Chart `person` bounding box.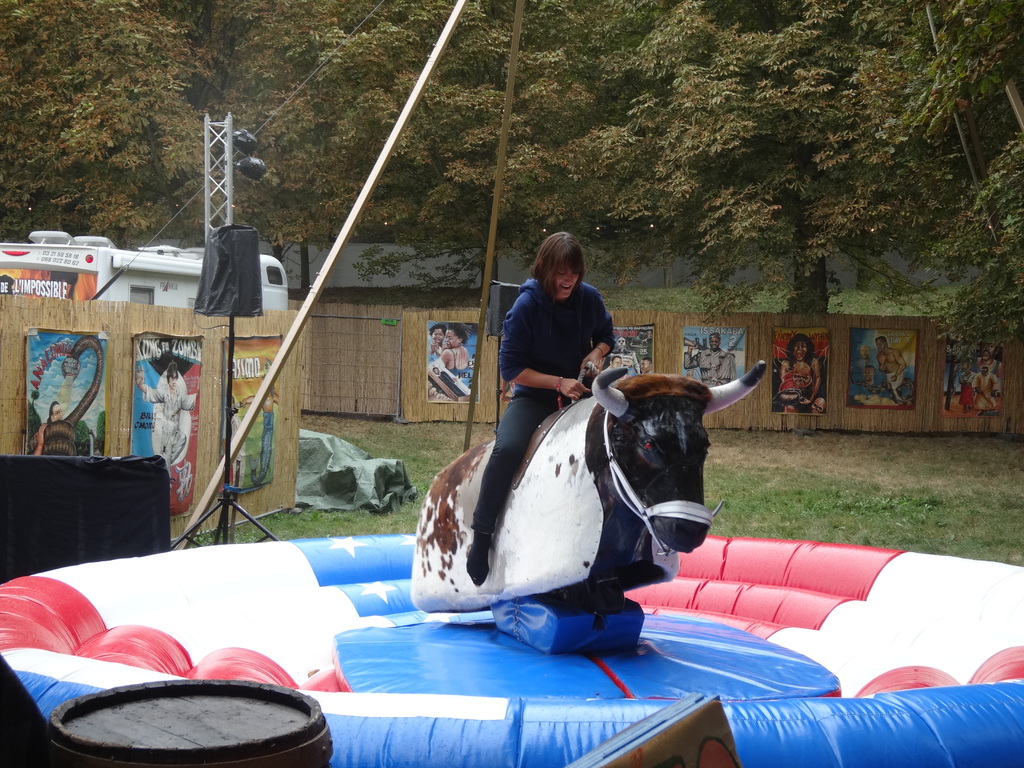
Charted: x1=424 y1=323 x2=469 y2=402.
